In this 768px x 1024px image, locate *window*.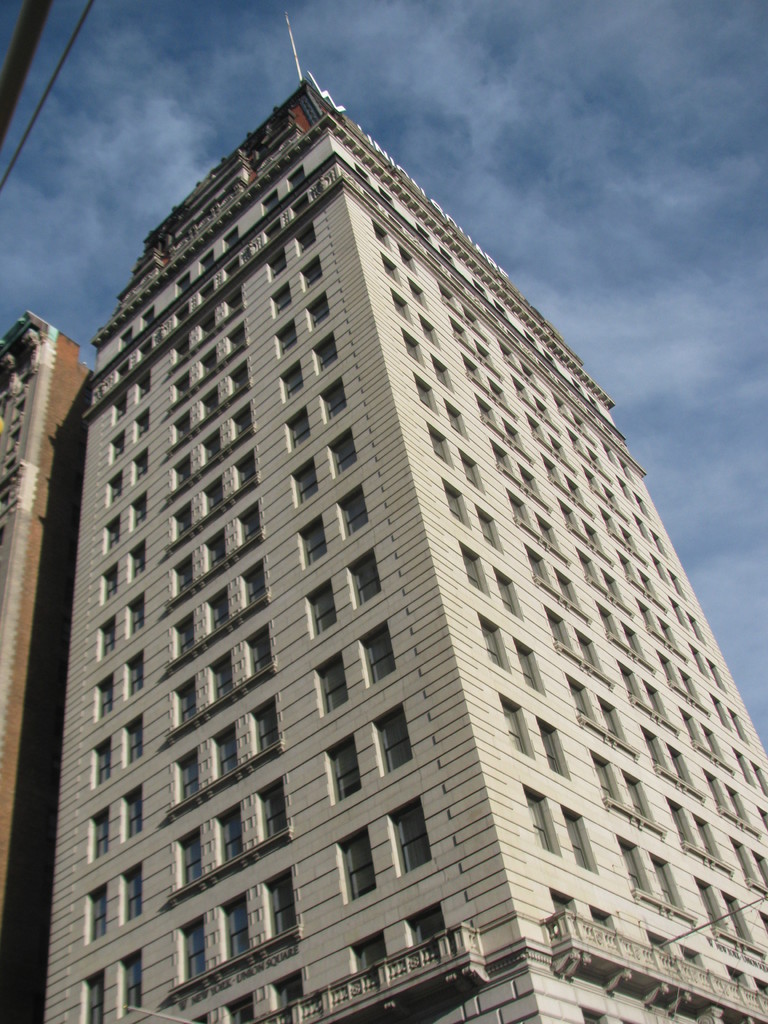
Bounding box: {"left": 546, "top": 431, "right": 563, "bottom": 464}.
